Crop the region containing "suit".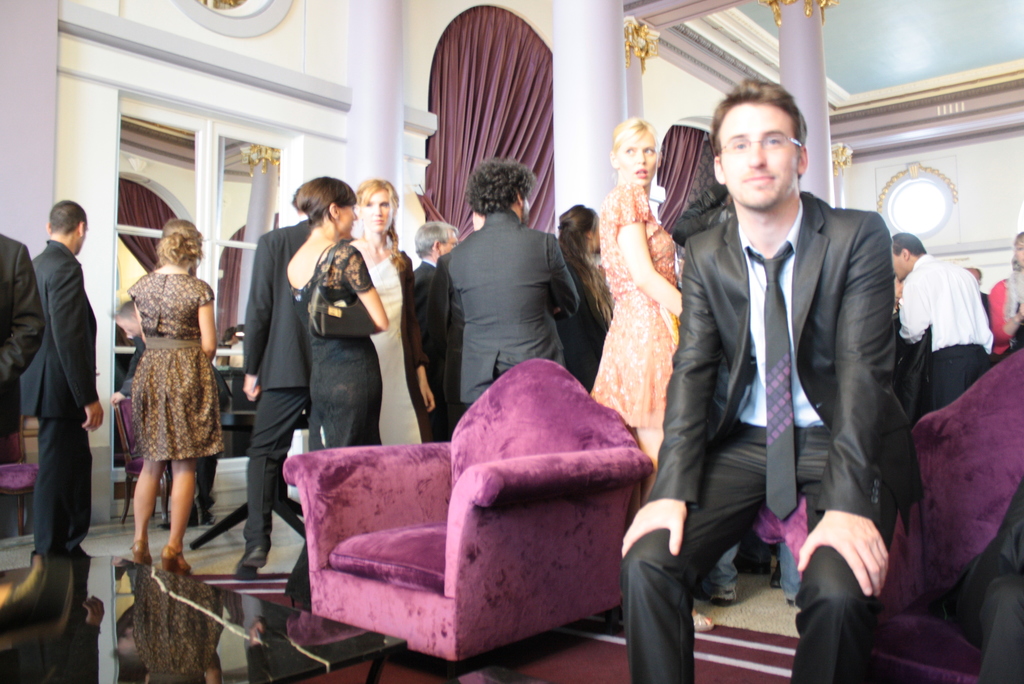
Crop region: 237:221:331:544.
